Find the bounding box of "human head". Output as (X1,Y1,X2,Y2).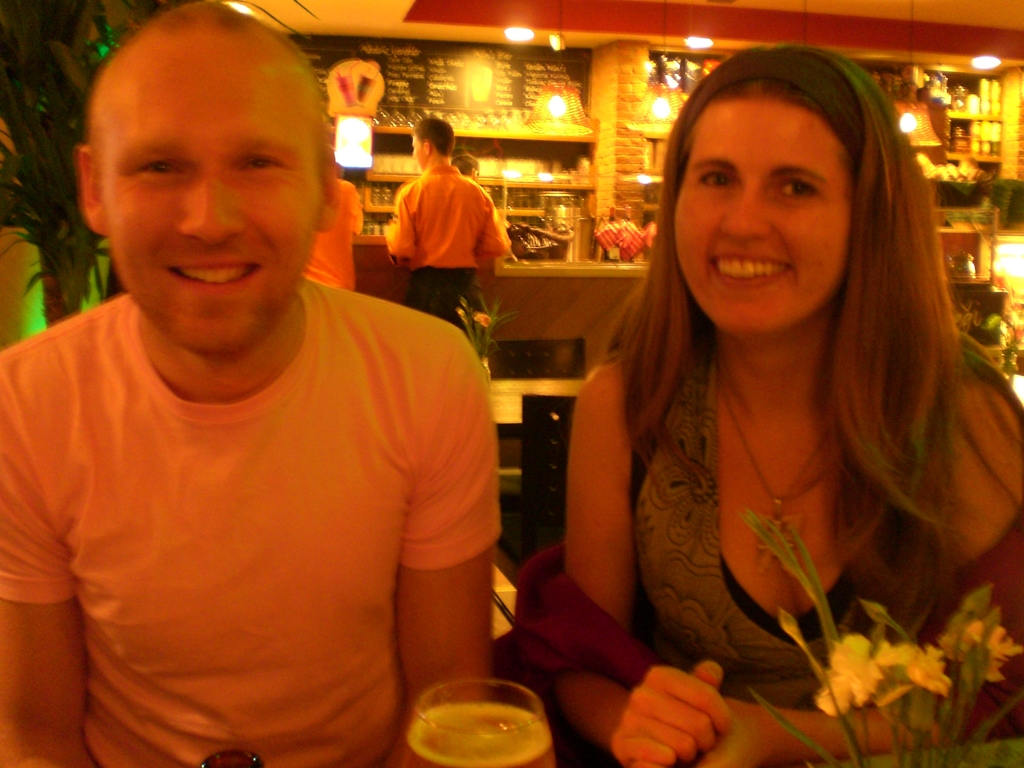
(74,1,348,352).
